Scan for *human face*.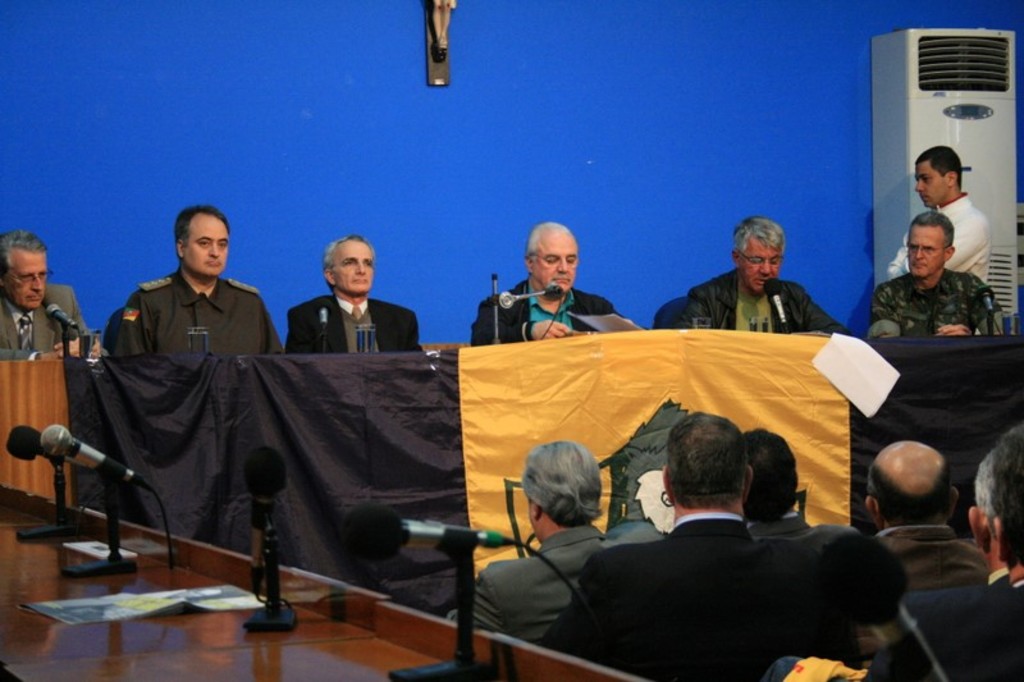
Scan result: pyautogui.locateOnScreen(521, 229, 573, 293).
